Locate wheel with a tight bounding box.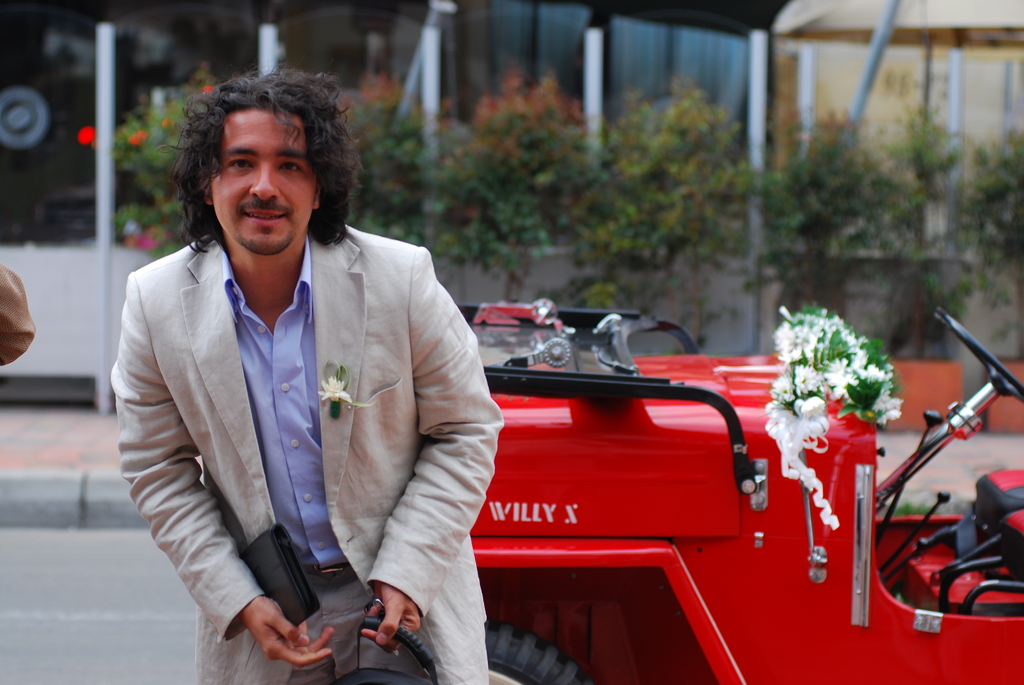
[487,631,586,684].
